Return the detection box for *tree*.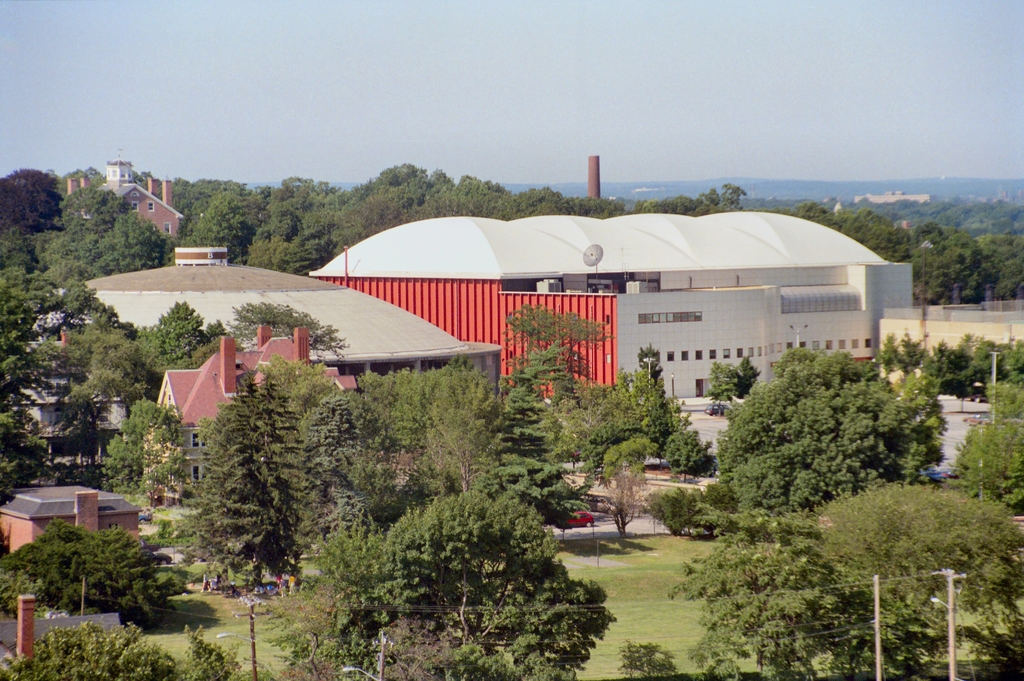
266:349:344:520.
